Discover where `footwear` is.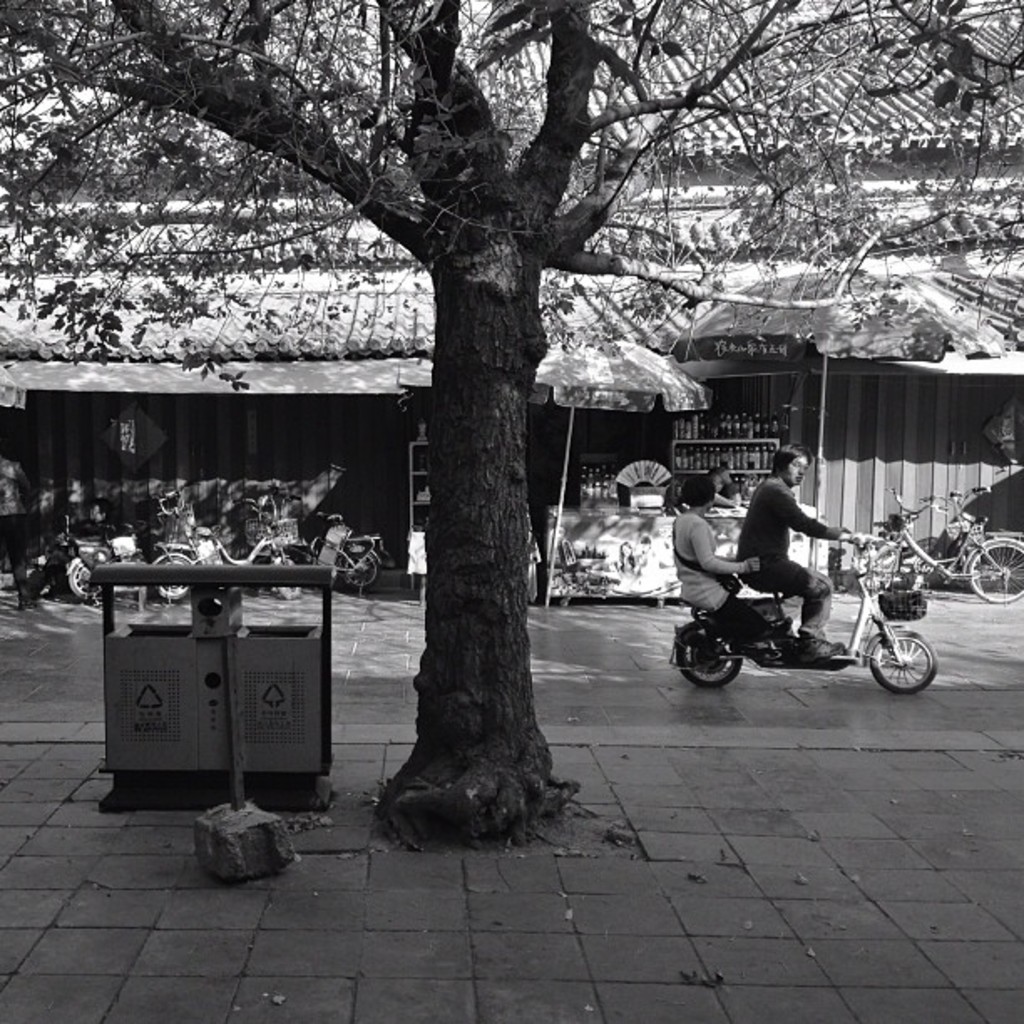
Discovered at (760, 621, 791, 648).
